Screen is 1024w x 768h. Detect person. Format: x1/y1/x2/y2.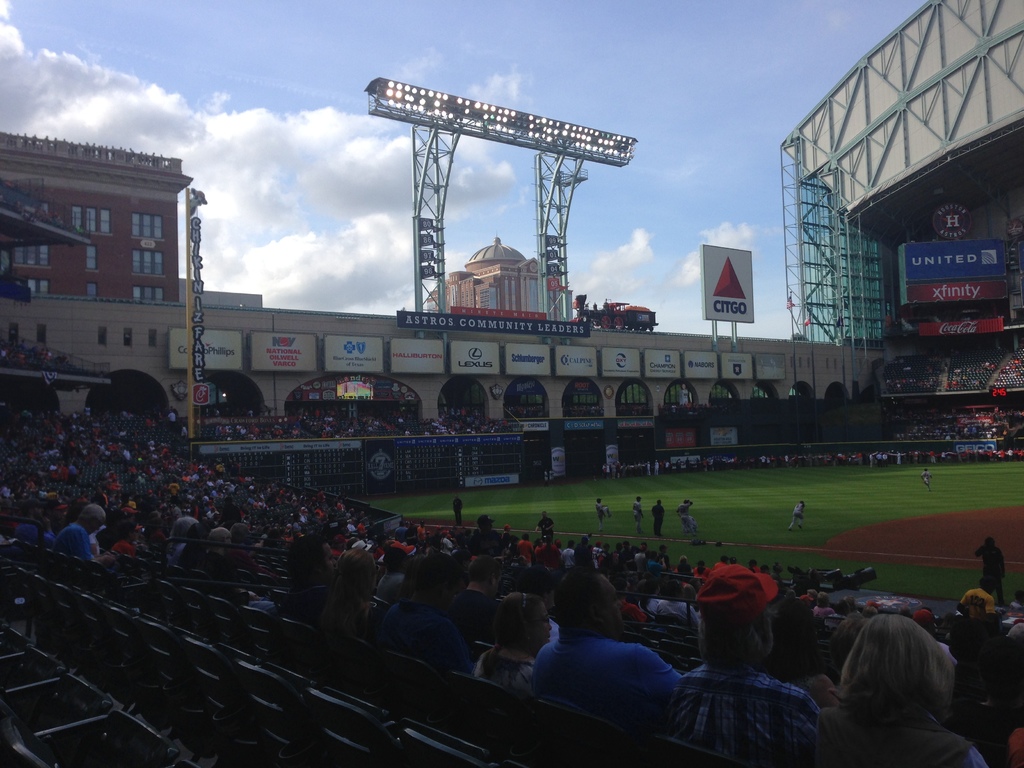
636/575/660/615.
